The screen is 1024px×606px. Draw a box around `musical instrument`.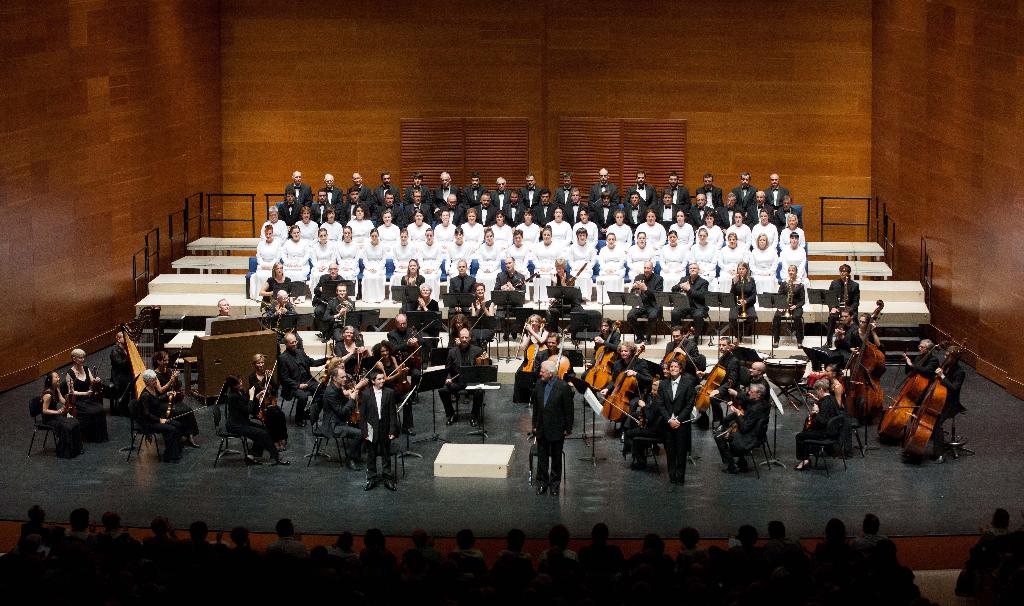
l=710, t=417, r=737, b=446.
